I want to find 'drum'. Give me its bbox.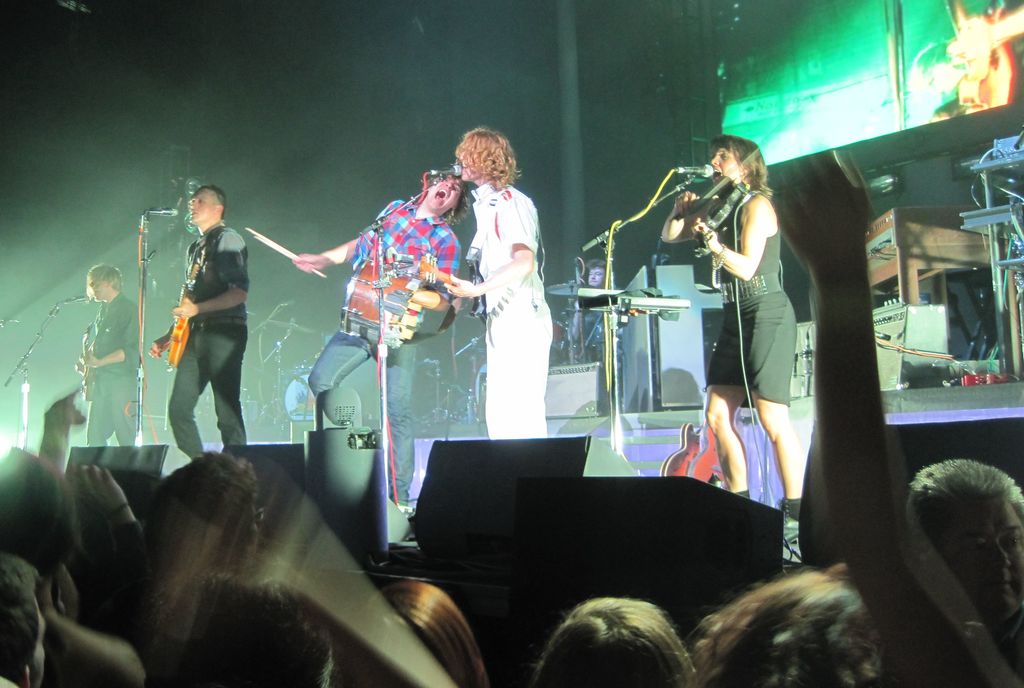
region(283, 369, 319, 425).
